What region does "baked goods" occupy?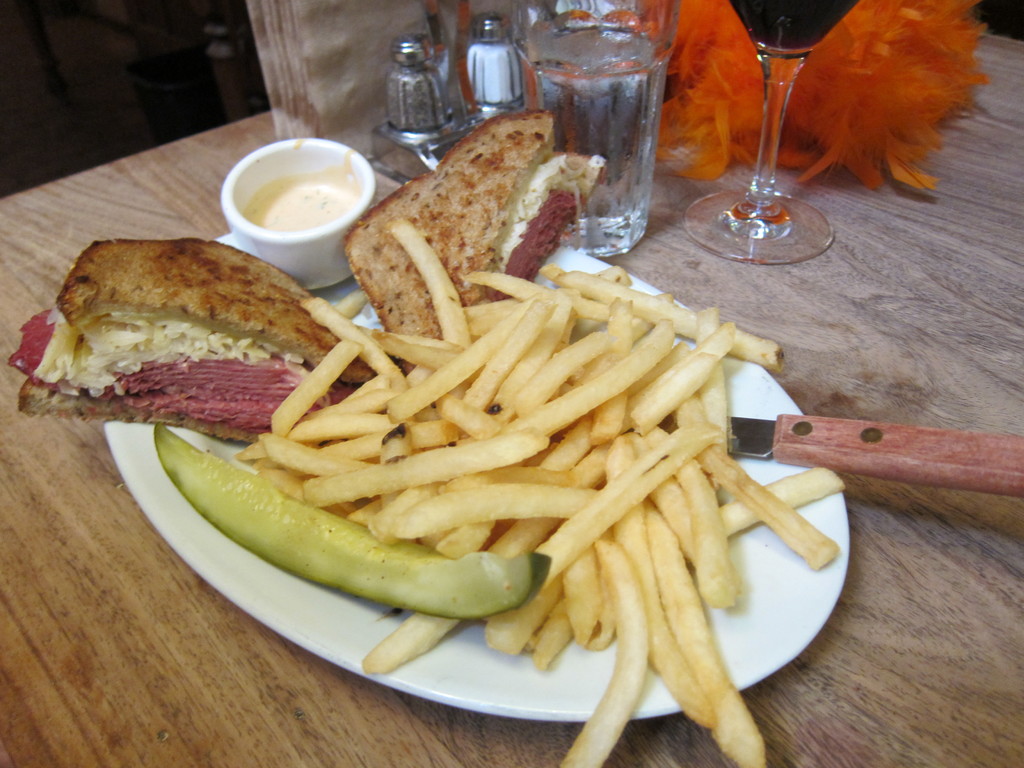
left=24, top=229, right=359, bottom=448.
